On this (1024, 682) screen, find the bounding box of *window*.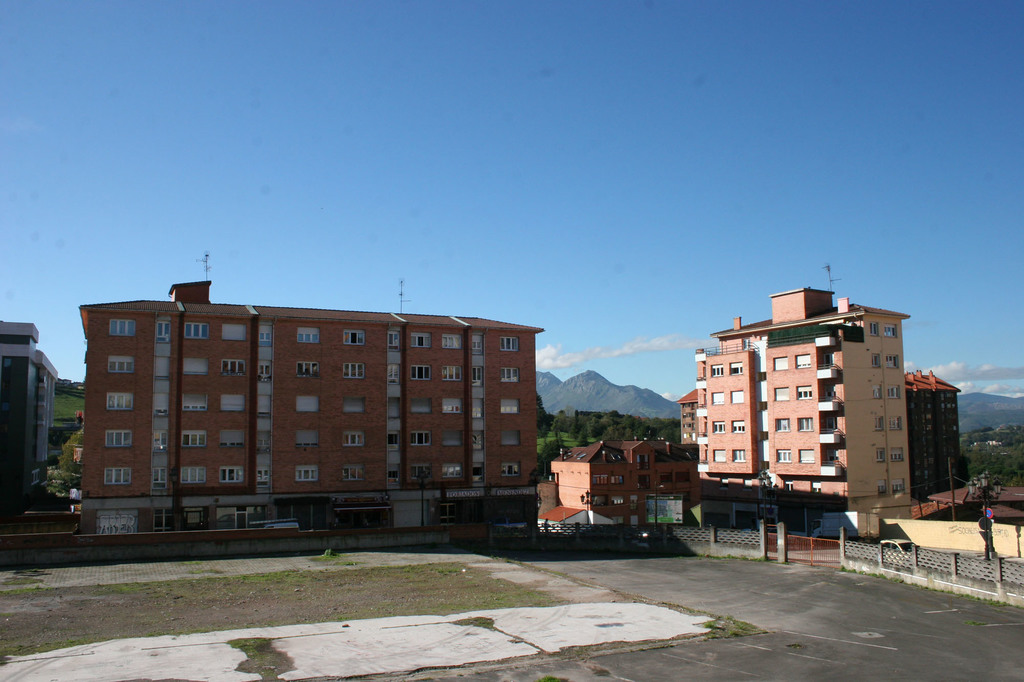
Bounding box: pyautogui.locateOnScreen(294, 433, 319, 443).
